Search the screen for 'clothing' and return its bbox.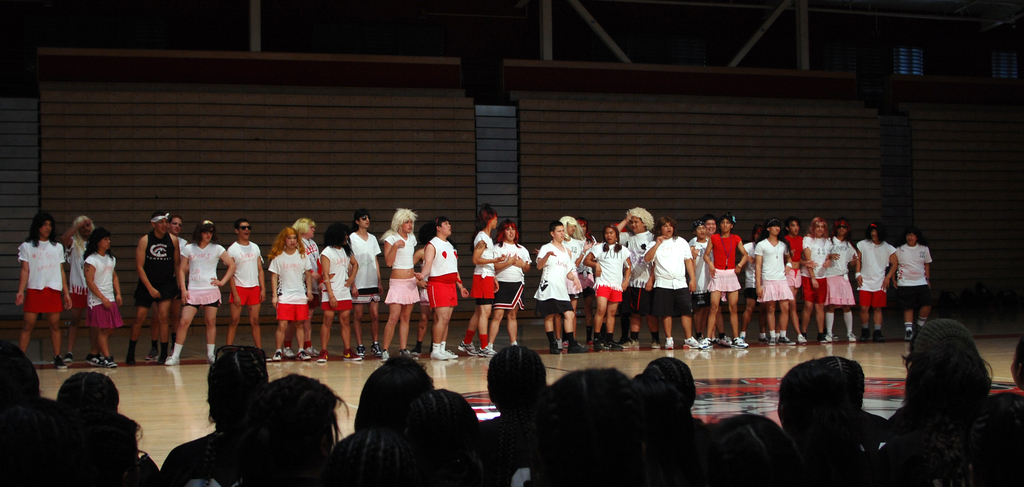
Found: {"x1": 346, "y1": 346, "x2": 357, "y2": 358}.
